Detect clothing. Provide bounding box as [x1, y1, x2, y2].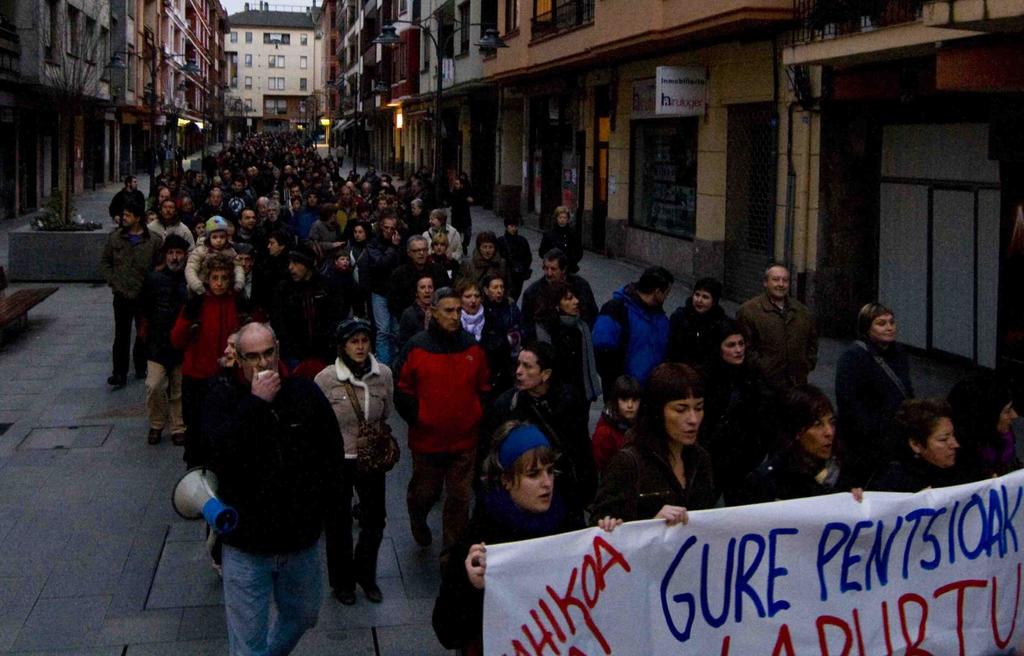
[600, 427, 719, 527].
